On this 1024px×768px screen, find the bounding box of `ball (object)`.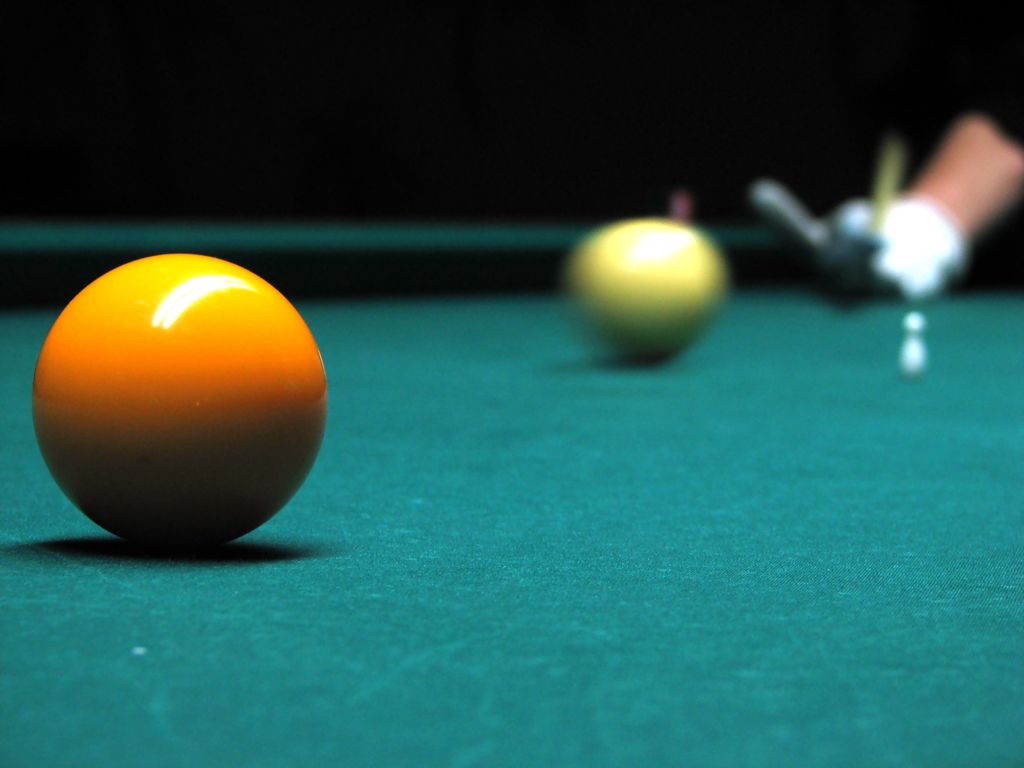
Bounding box: box=[33, 254, 328, 550].
